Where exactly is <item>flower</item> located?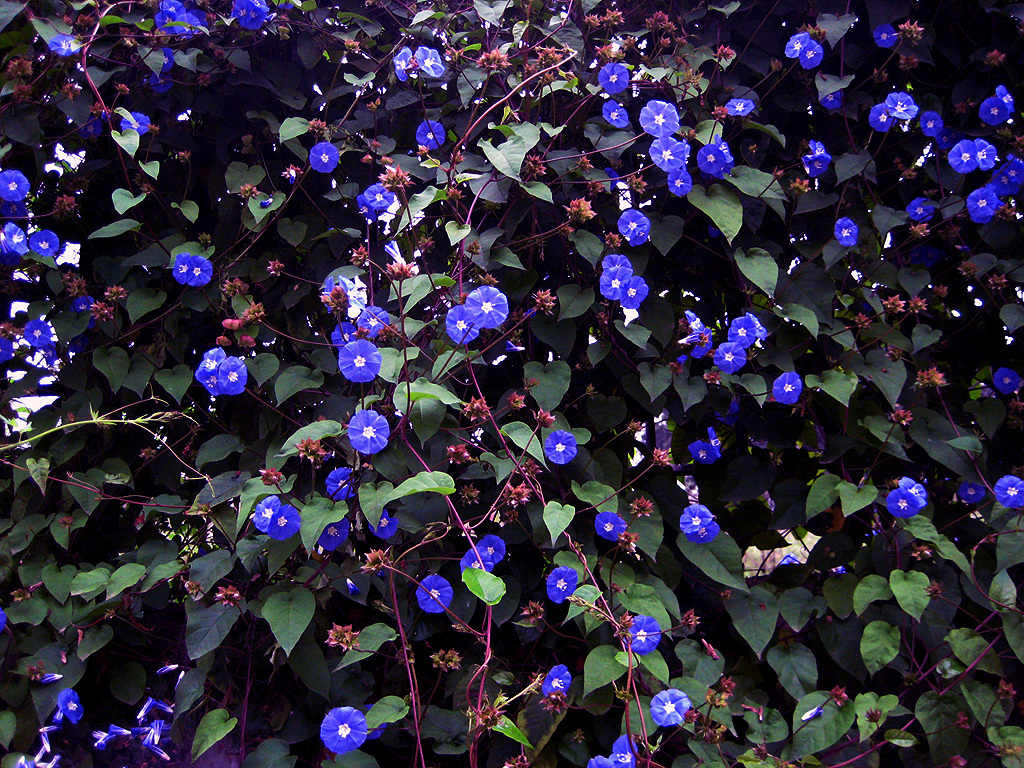
Its bounding box is 79/663/193/761.
